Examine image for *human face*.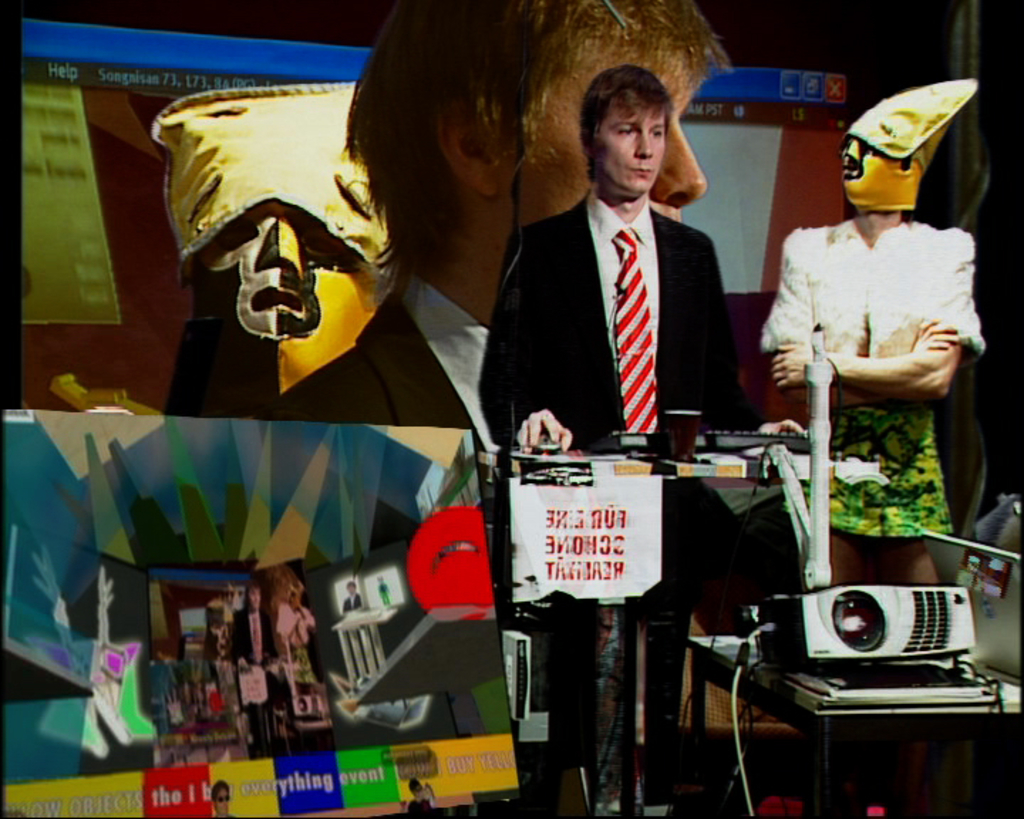
Examination result: crop(340, 580, 367, 599).
